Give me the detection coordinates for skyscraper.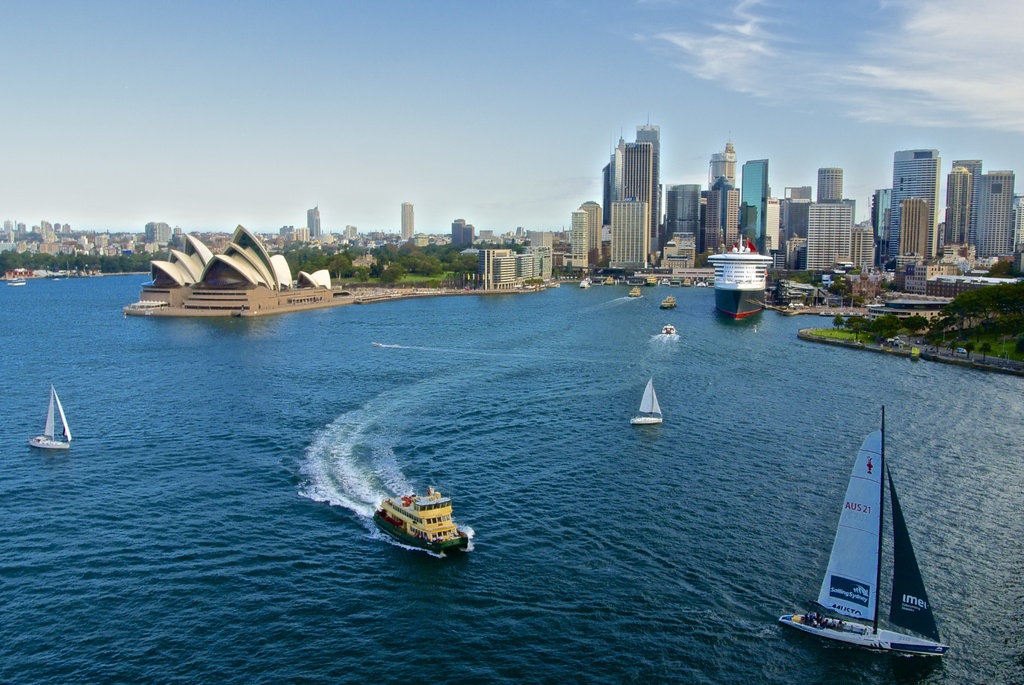
box(147, 223, 170, 244).
